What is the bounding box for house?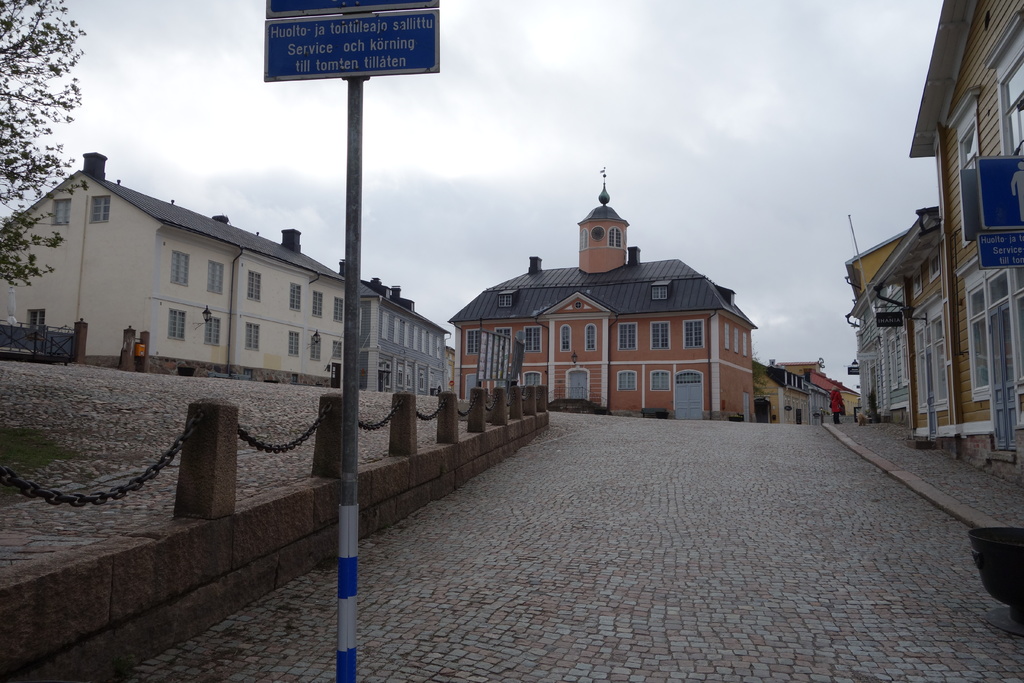
4:156:165:366.
